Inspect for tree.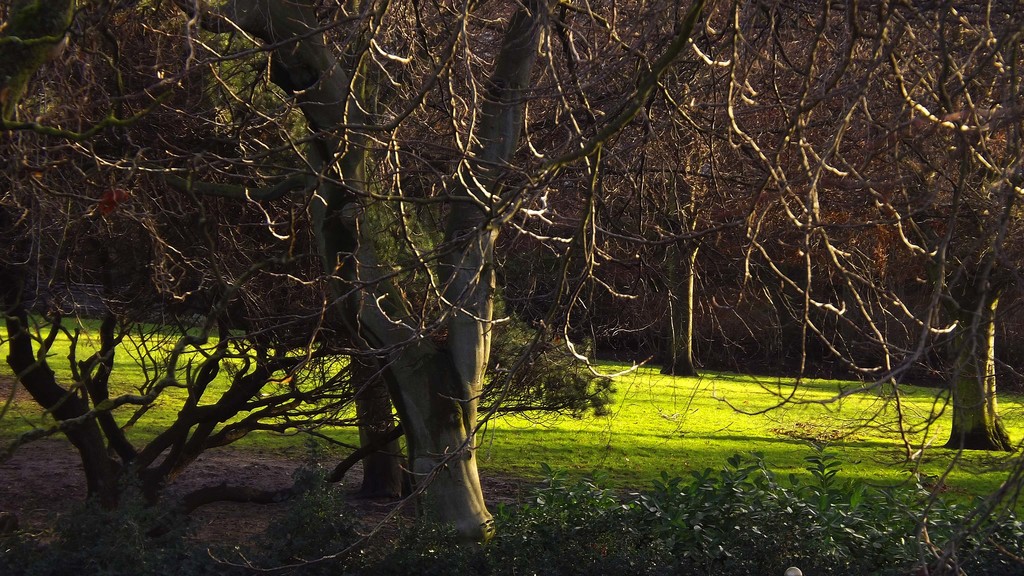
Inspection: bbox=(765, 0, 1023, 490).
